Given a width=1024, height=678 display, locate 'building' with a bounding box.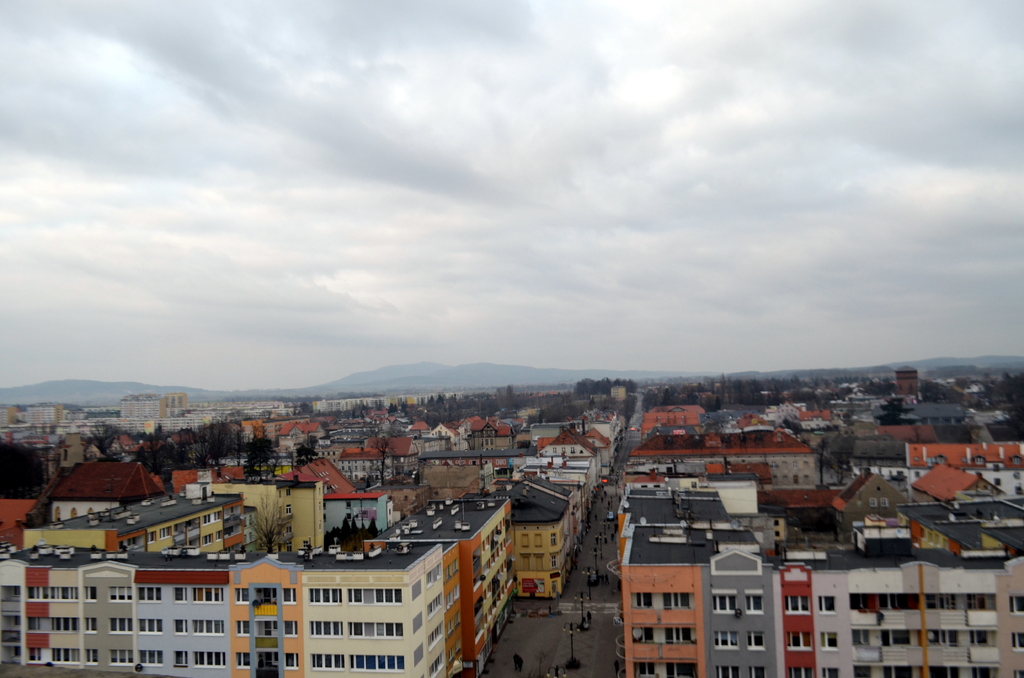
Located: 0 544 440 677.
